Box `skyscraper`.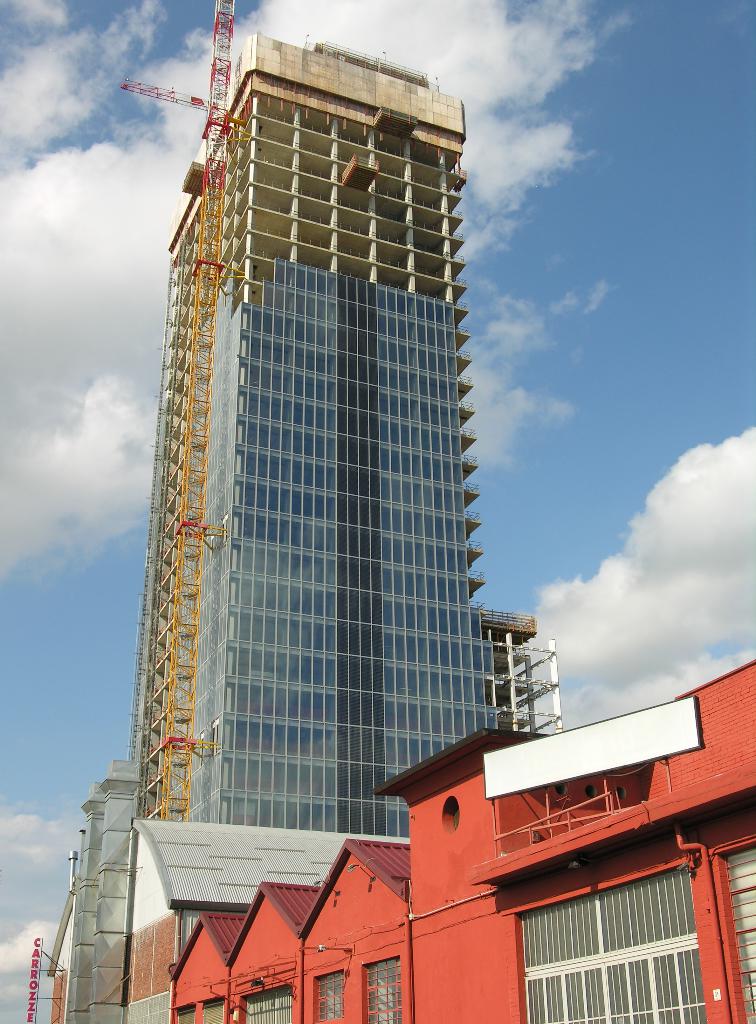
bbox(88, 13, 609, 996).
